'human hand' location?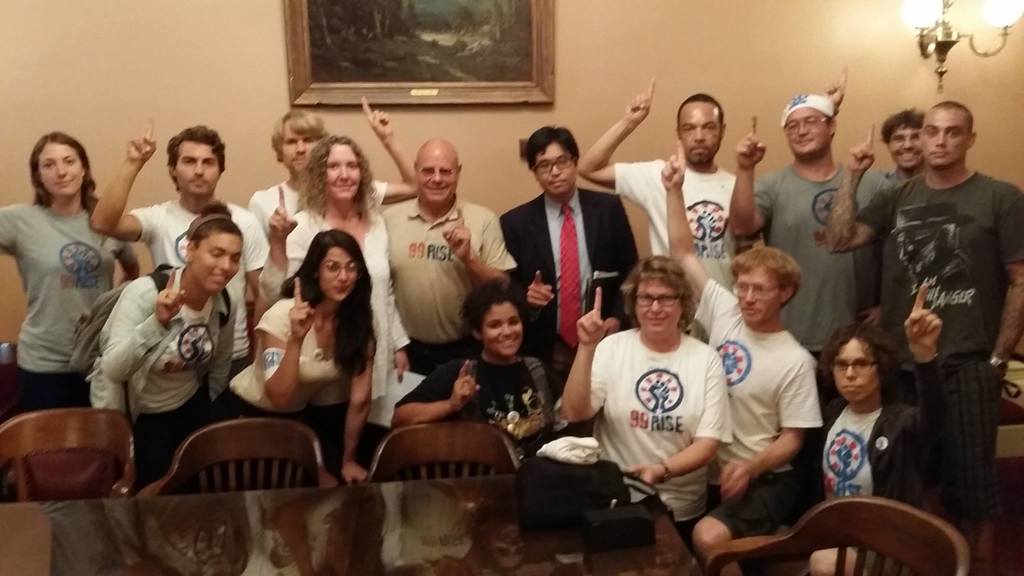
BBox(451, 360, 483, 410)
